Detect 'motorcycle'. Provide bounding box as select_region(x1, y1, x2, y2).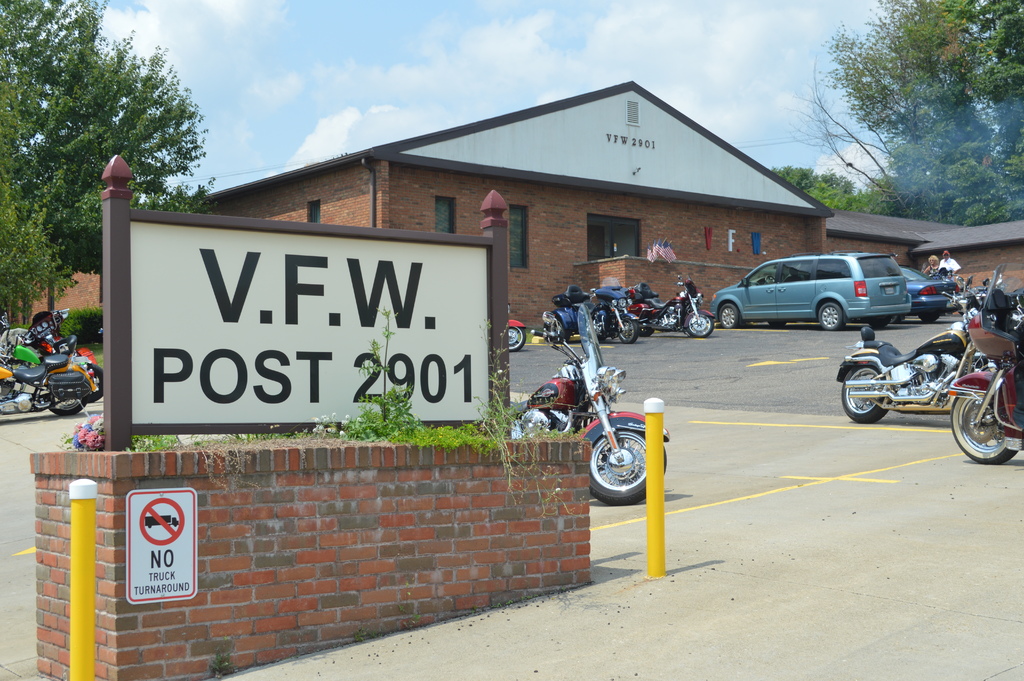
select_region(1, 360, 94, 421).
